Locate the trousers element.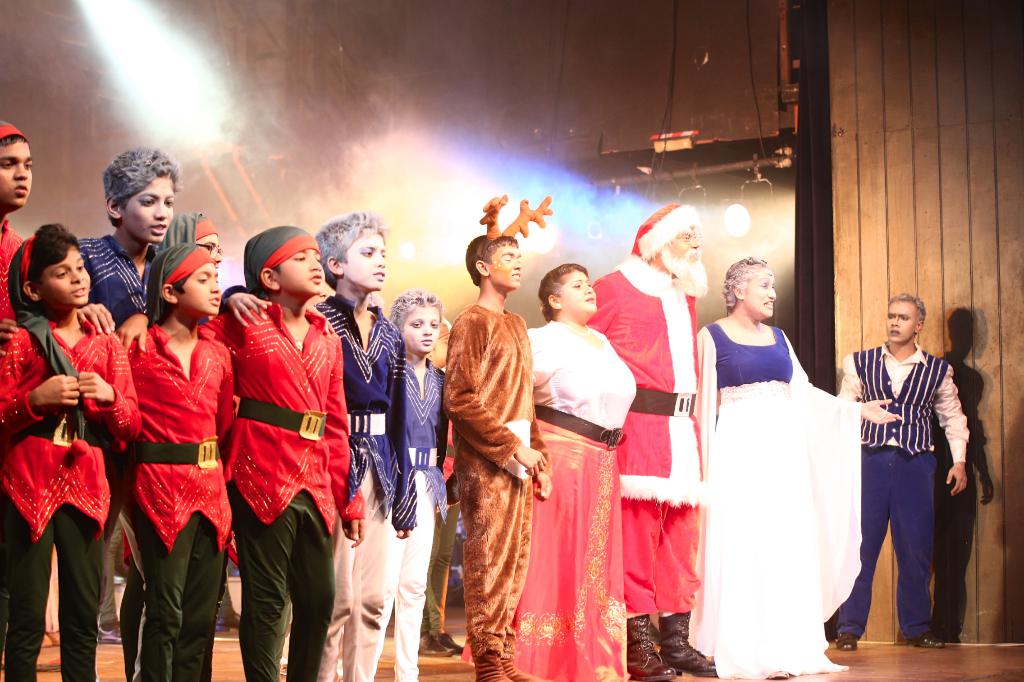
Element bbox: (833,444,939,642).
